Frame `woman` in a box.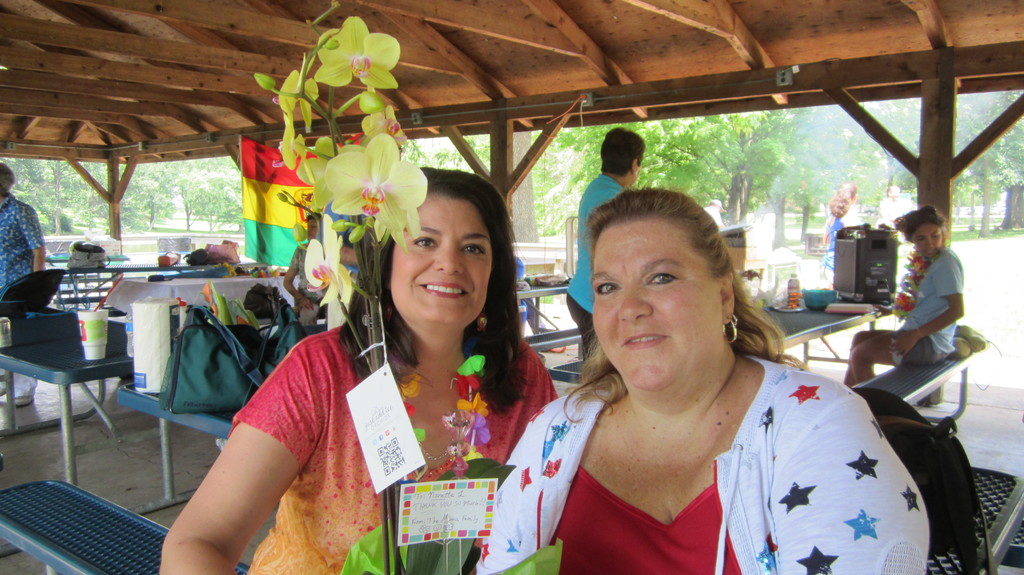
BBox(820, 181, 859, 290).
